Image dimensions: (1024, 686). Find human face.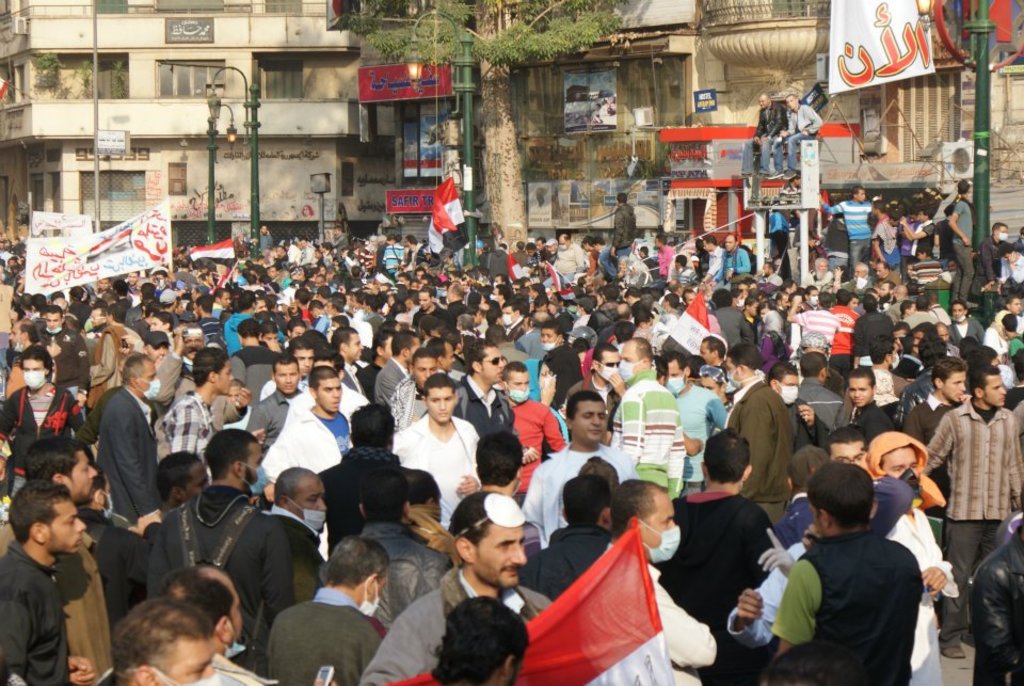
bbox=[147, 317, 169, 332].
